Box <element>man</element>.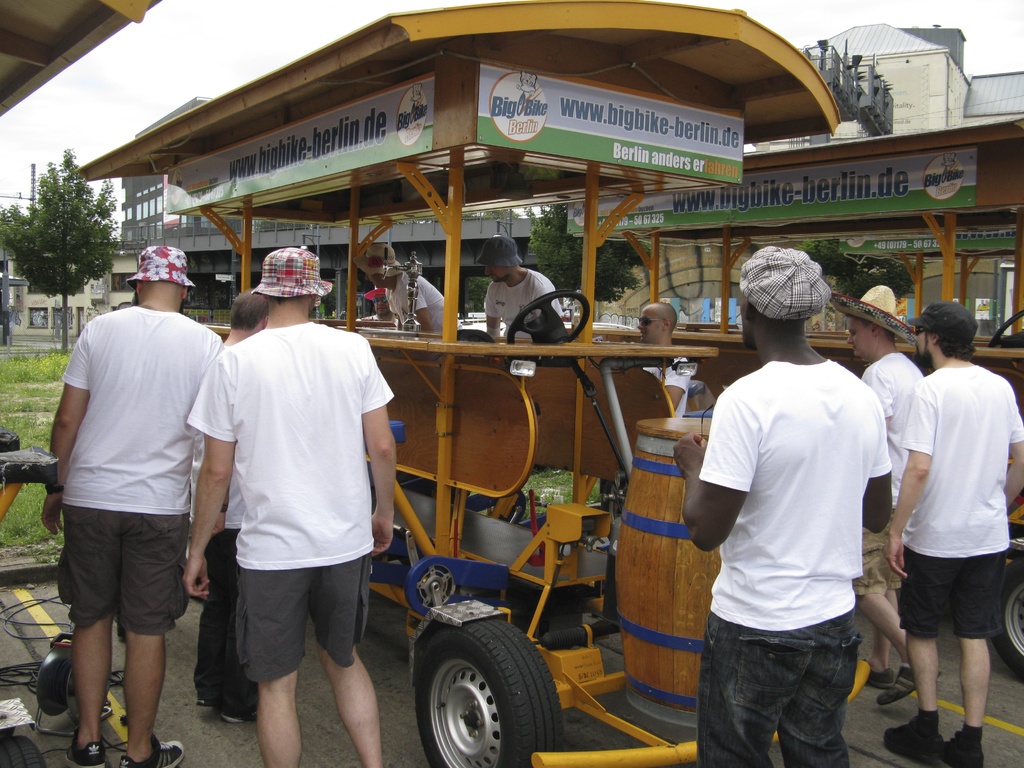
39, 253, 213, 758.
